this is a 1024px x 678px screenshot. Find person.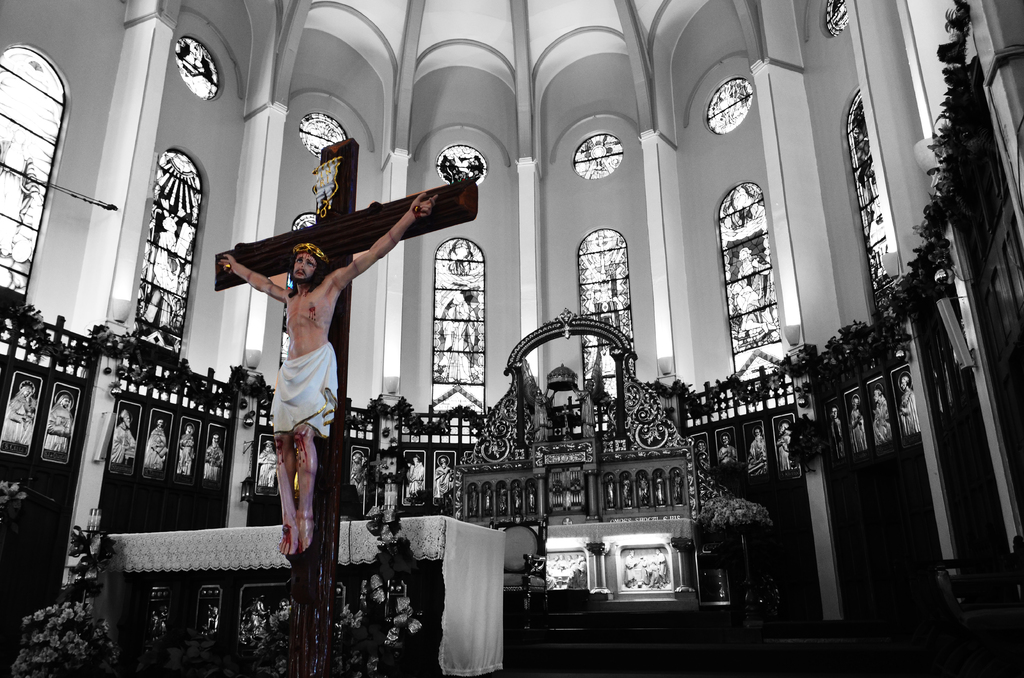
Bounding box: Rect(140, 412, 166, 469).
